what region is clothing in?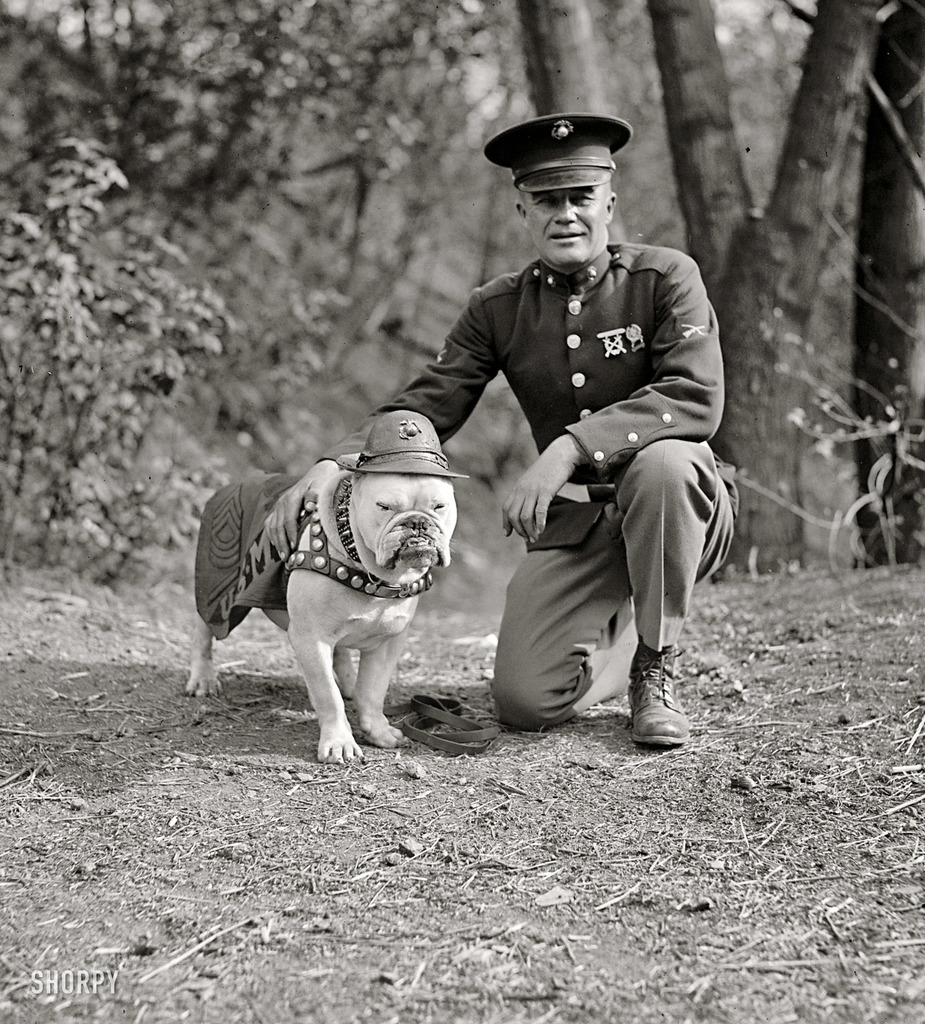
bbox=[407, 165, 751, 749].
